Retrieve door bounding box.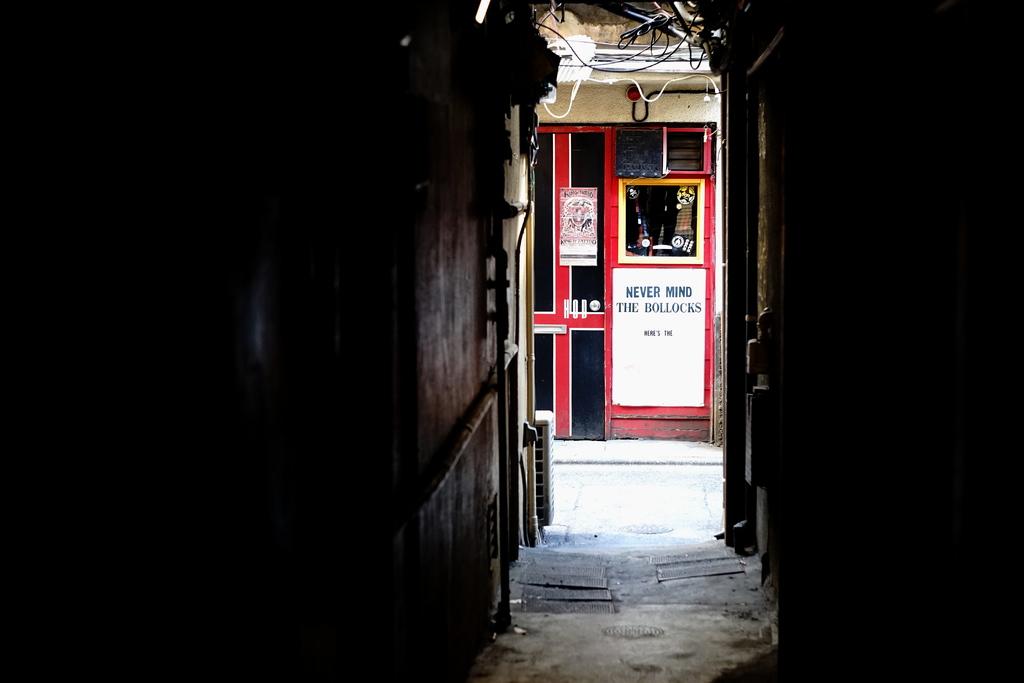
Bounding box: (527,420,548,542).
